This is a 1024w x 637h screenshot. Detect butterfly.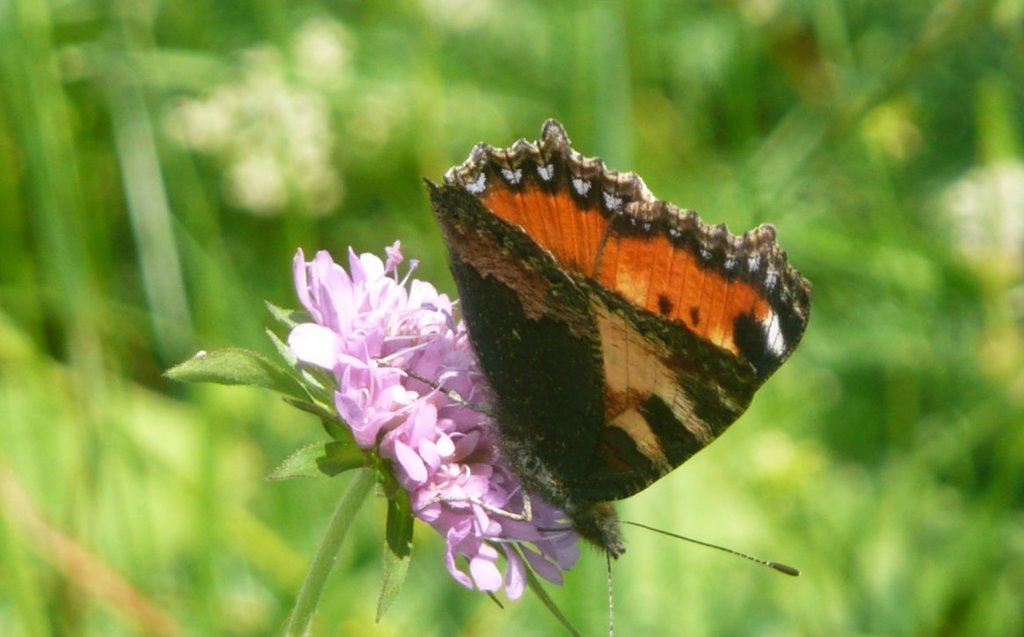
BBox(331, 94, 839, 606).
